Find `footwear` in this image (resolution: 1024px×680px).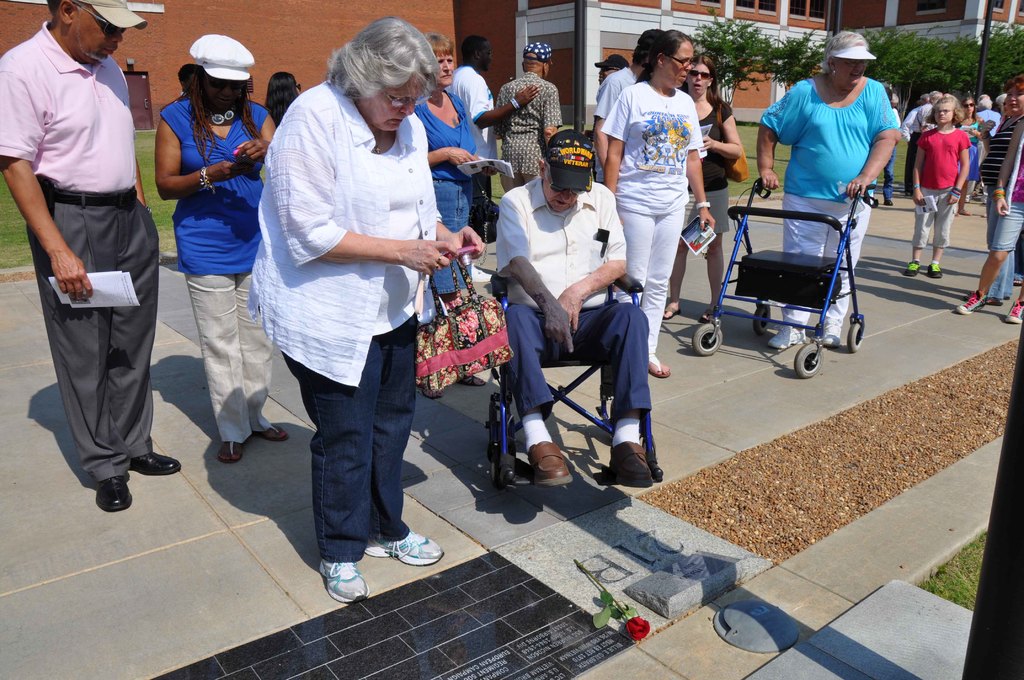
region(649, 361, 671, 380).
